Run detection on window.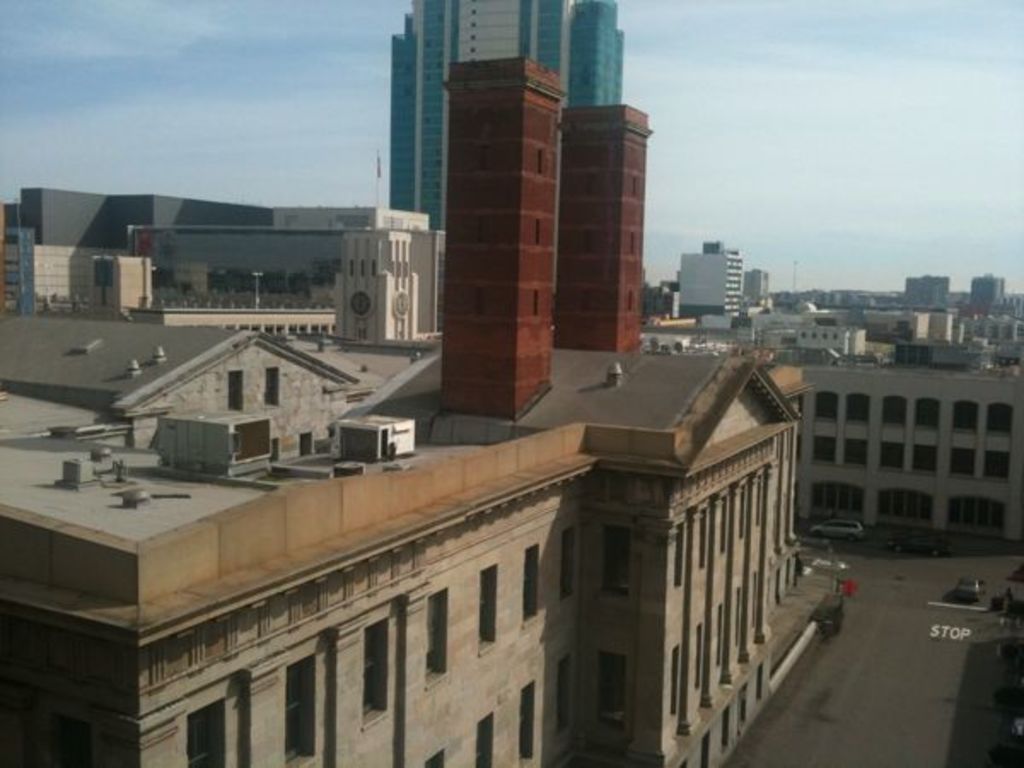
Result: 952,401,978,433.
